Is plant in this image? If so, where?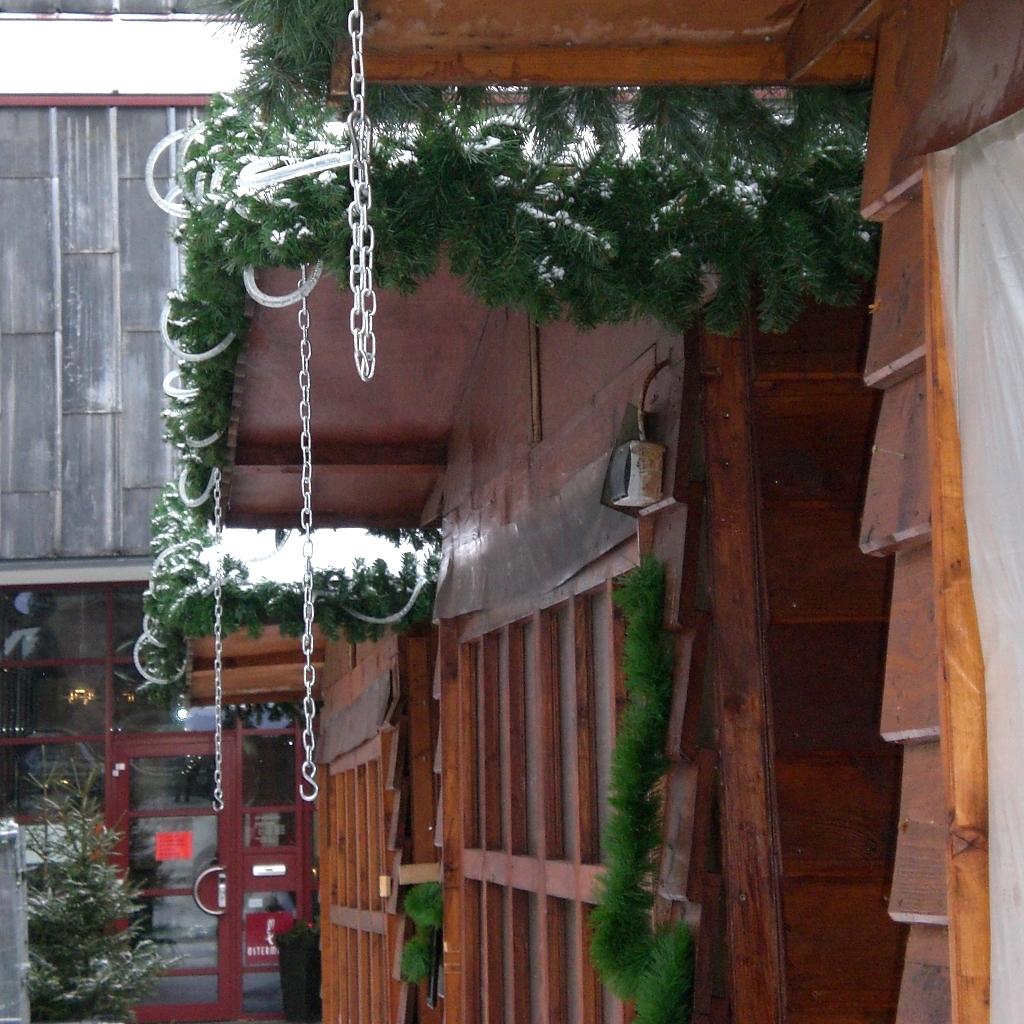
Yes, at x1=401 y1=928 x2=437 y2=983.
